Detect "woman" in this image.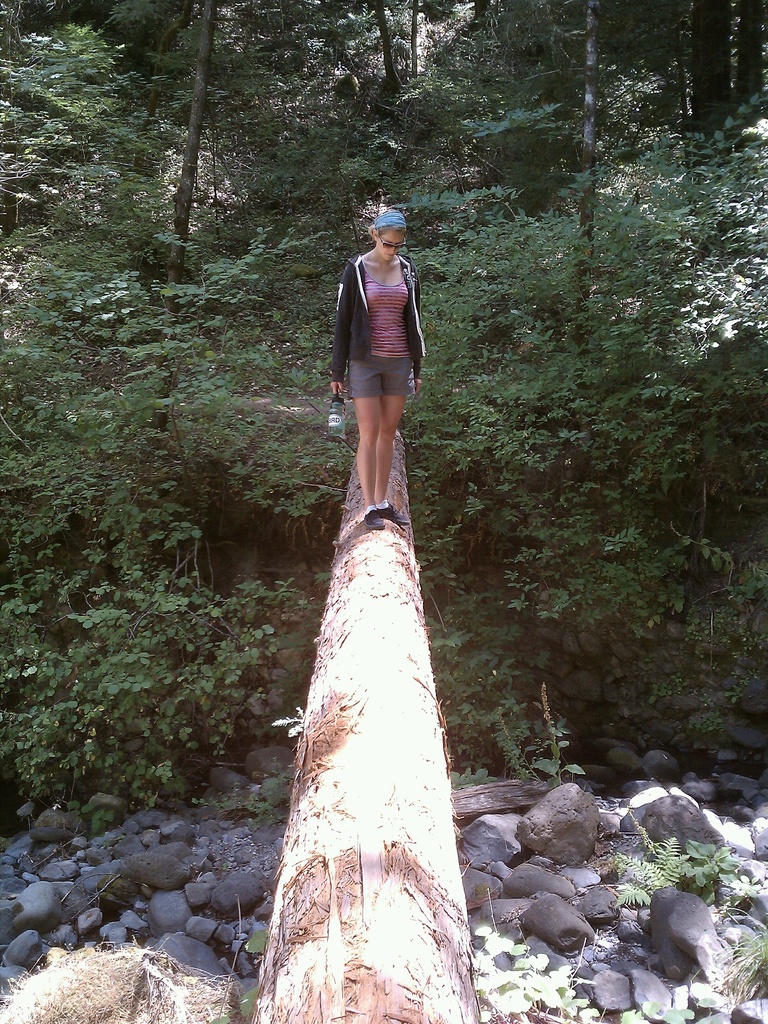
Detection: <region>324, 195, 440, 524</region>.
